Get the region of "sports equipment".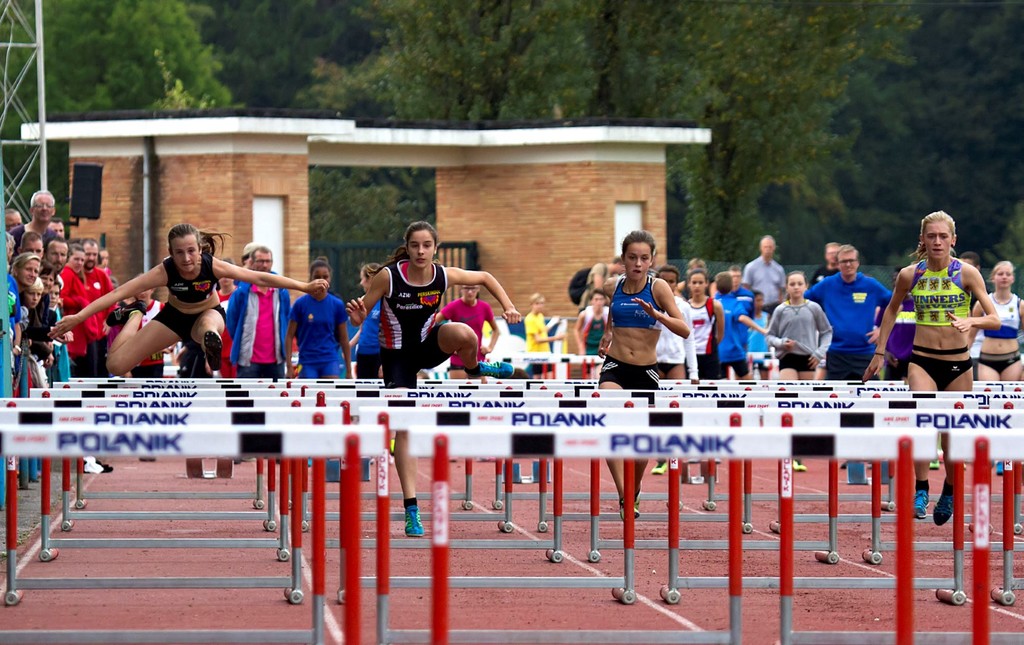
l=932, t=491, r=952, b=525.
